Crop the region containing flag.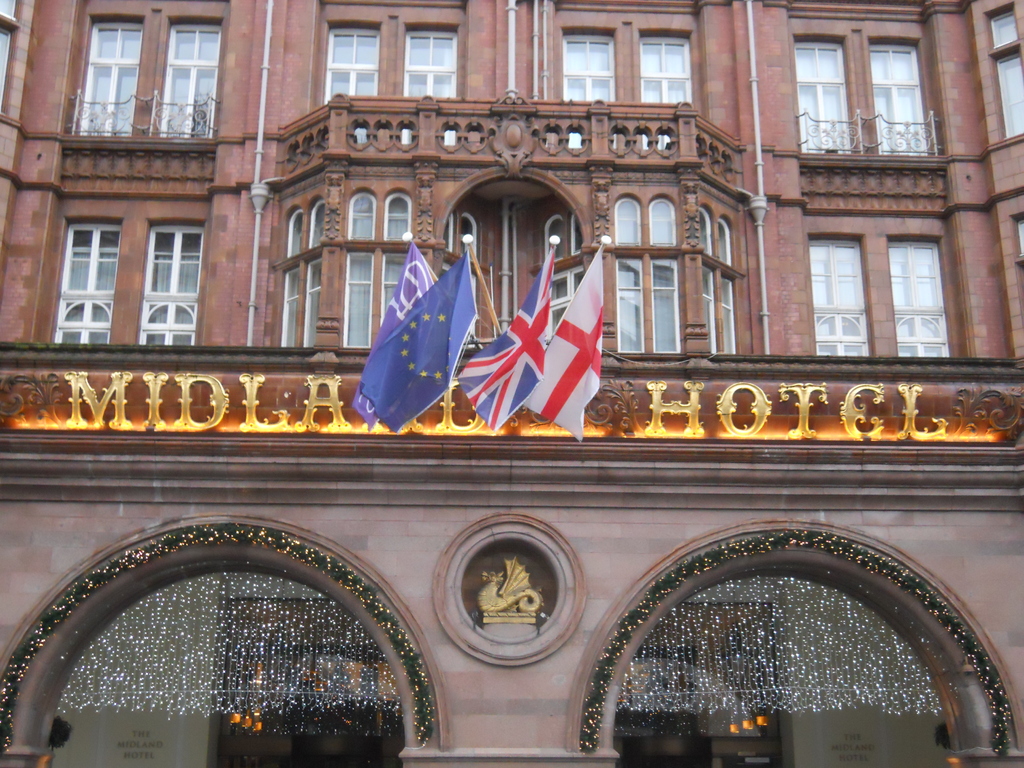
Crop region: 456, 250, 554, 435.
